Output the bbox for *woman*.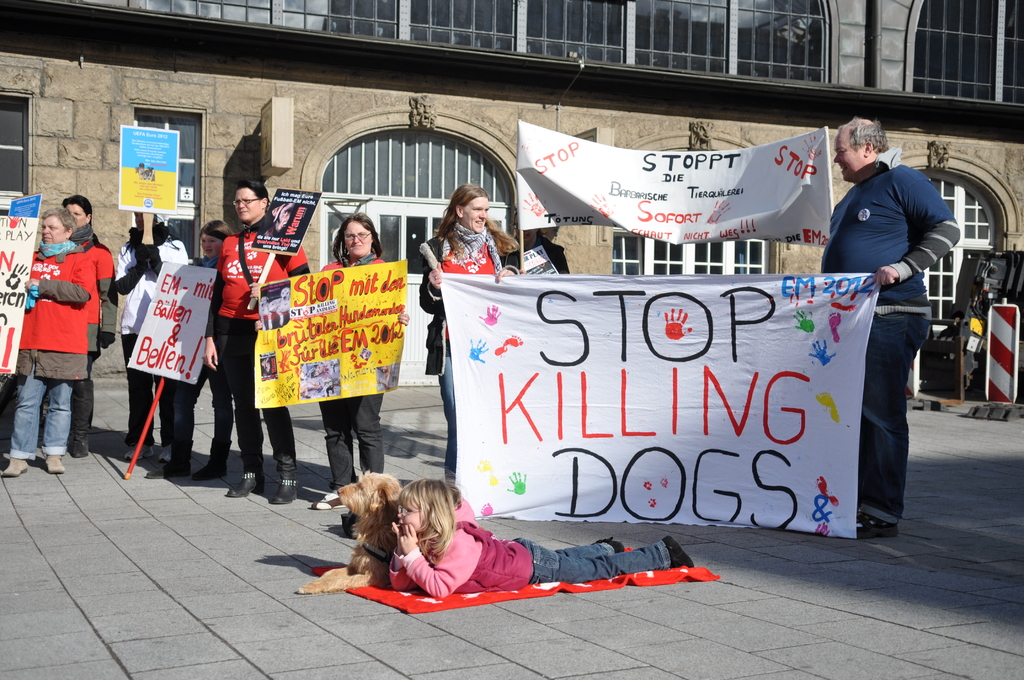
[517,209,568,275].
